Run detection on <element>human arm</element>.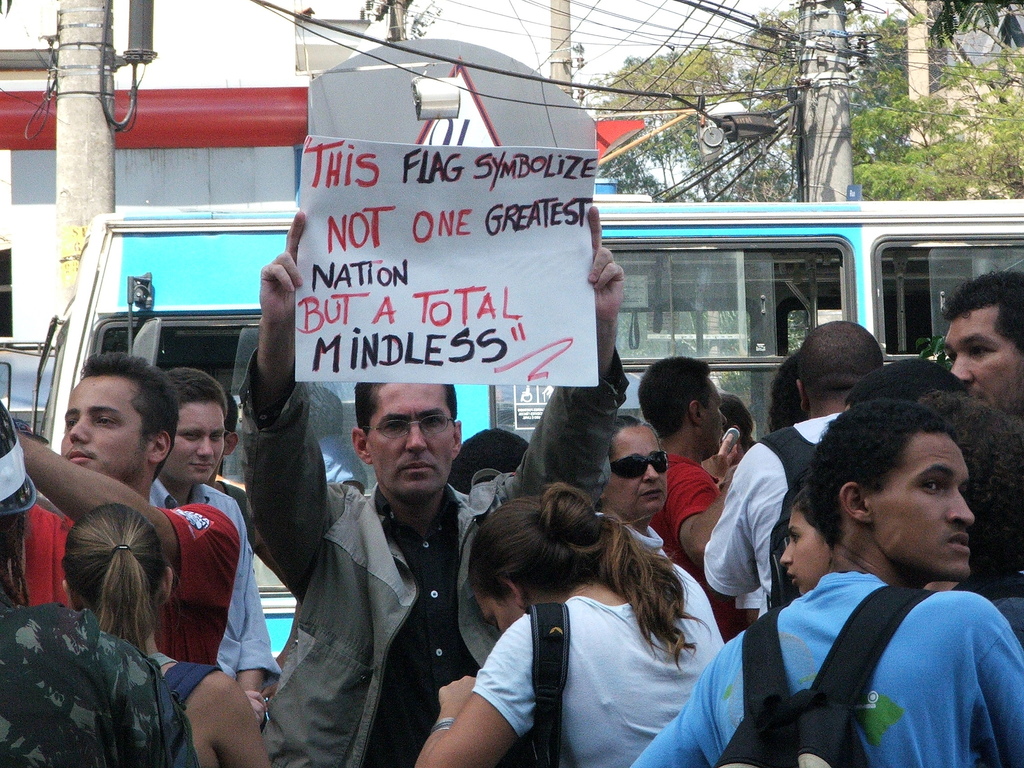
Result: <box>505,204,630,500</box>.
